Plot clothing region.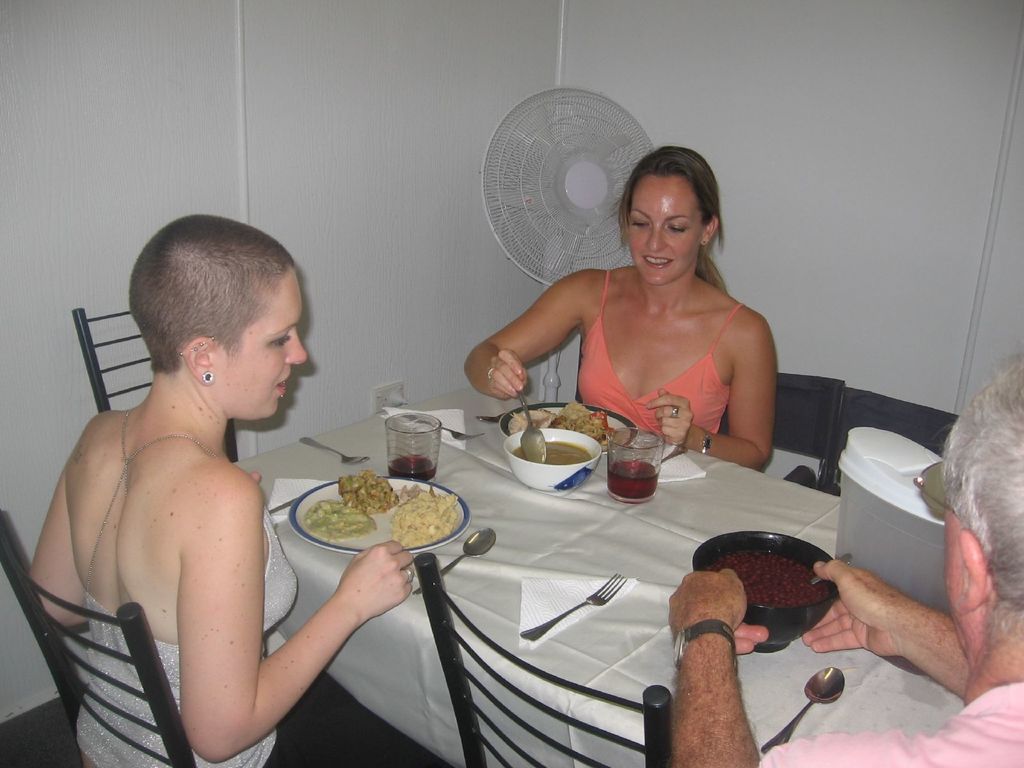
Plotted at bbox=[756, 681, 1023, 767].
